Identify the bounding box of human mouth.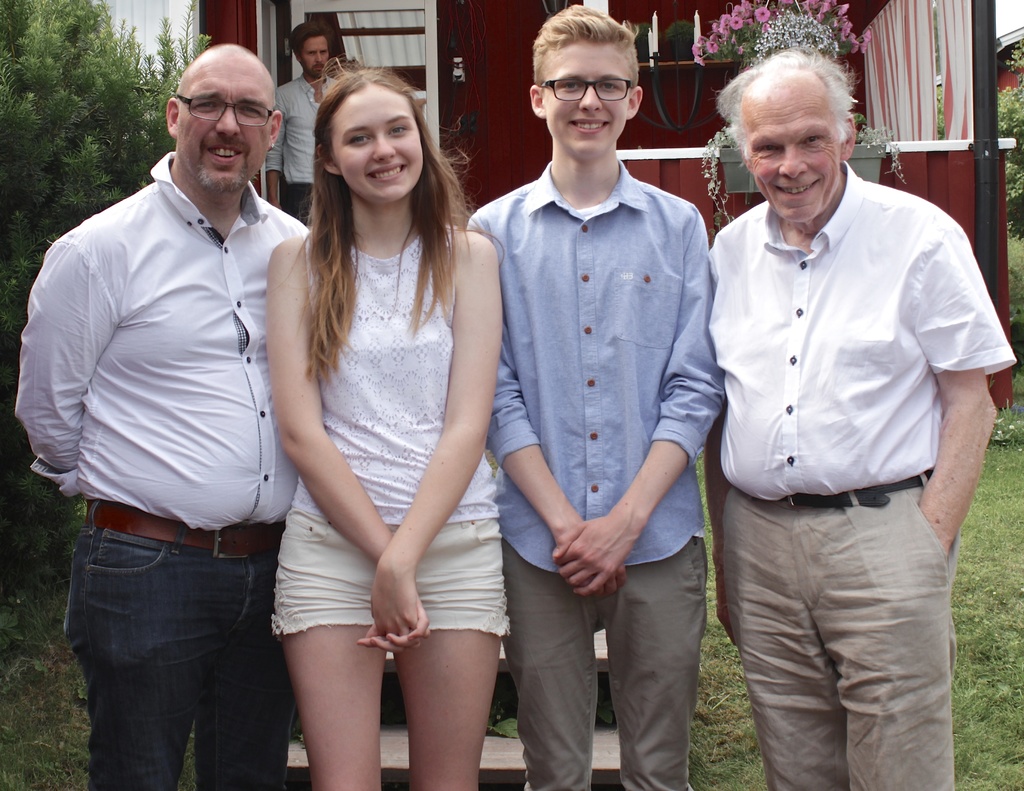
bbox=(211, 145, 245, 161).
